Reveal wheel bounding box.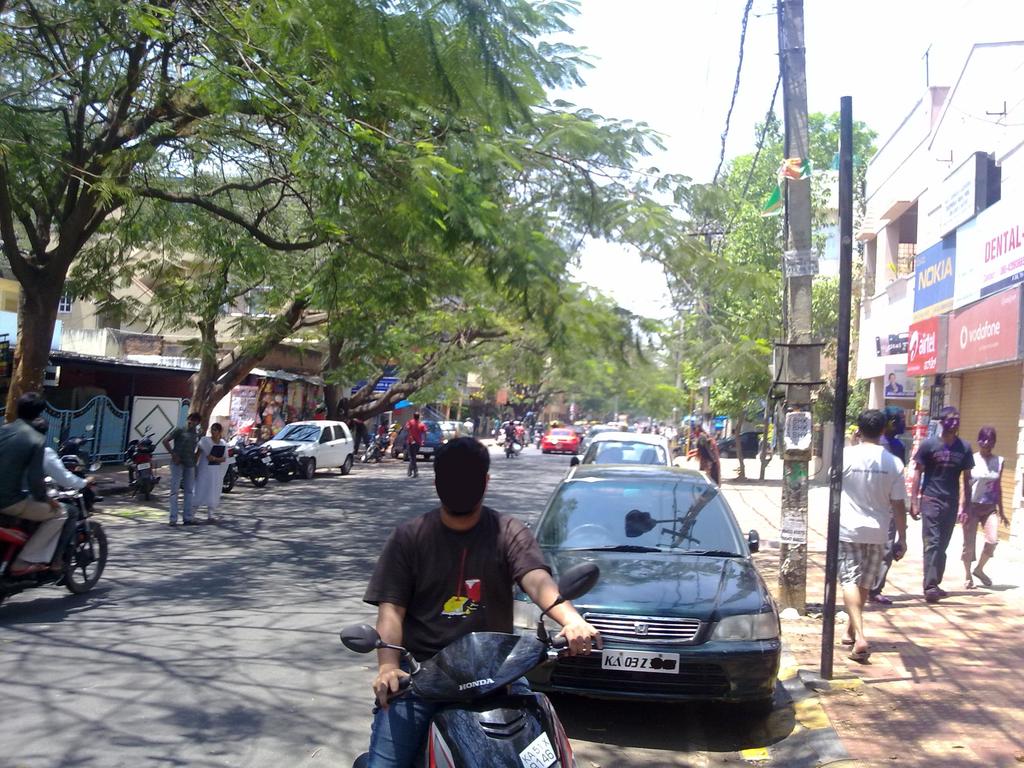
Revealed: 250,462,269,484.
